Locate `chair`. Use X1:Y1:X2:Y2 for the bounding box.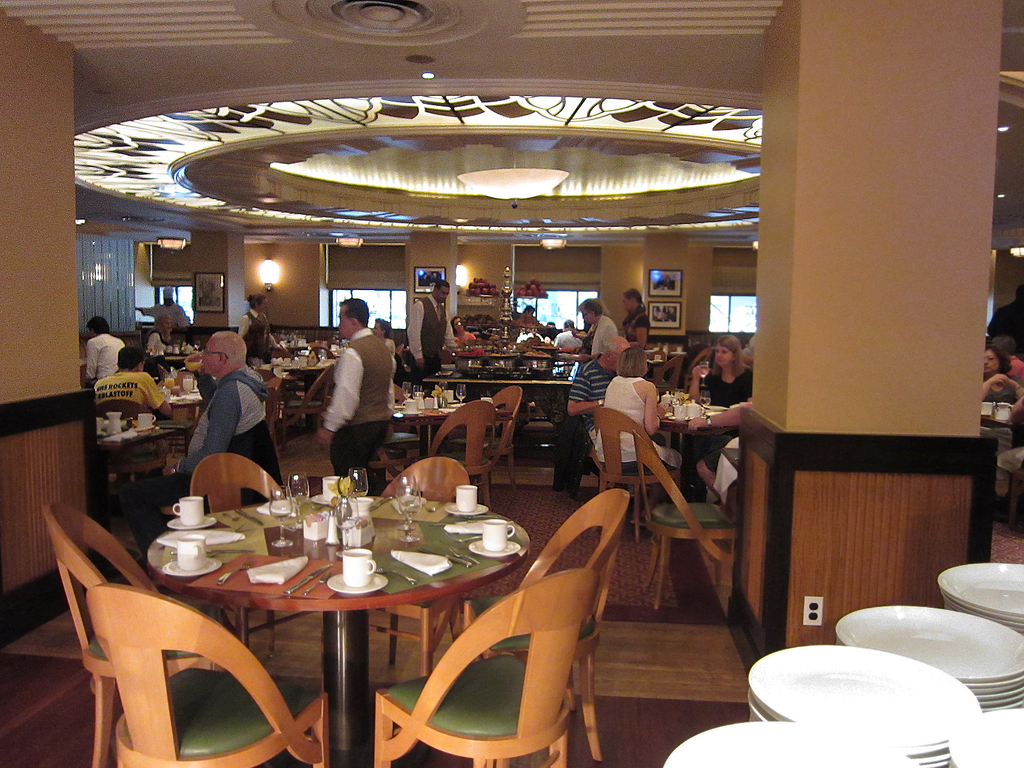
290:362:334:431.
